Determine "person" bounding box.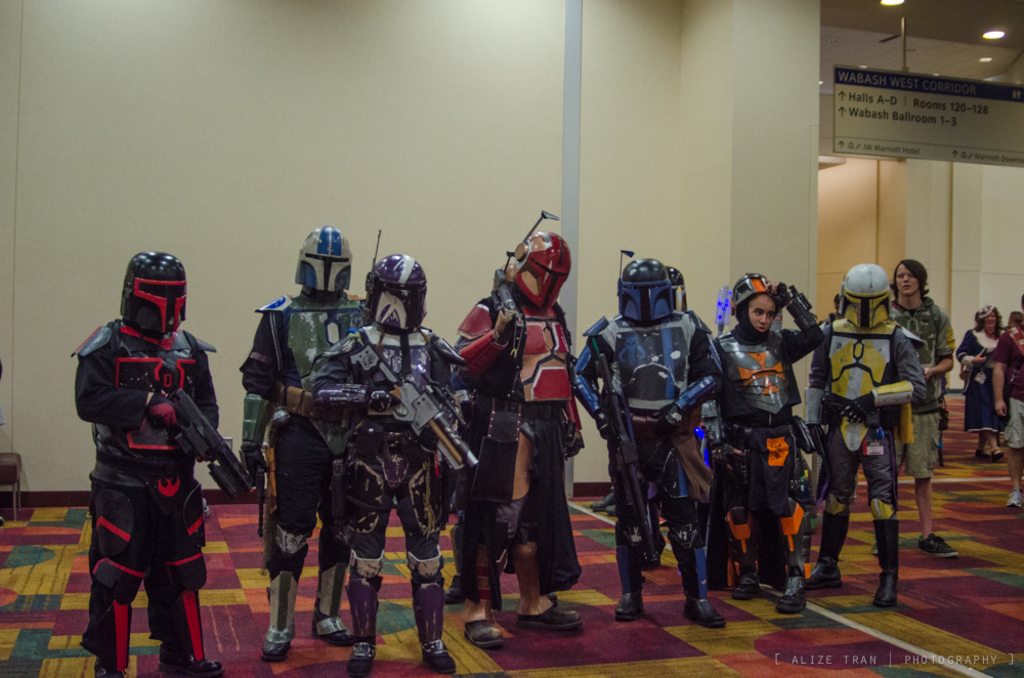
Determined: <region>454, 227, 589, 654</region>.
